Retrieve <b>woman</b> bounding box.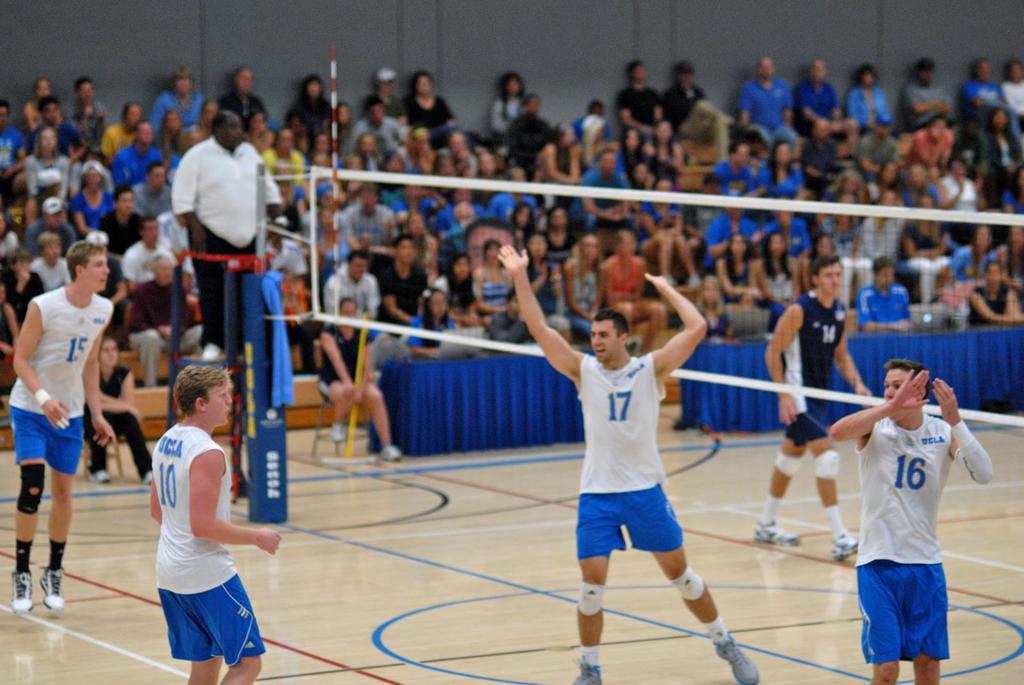
Bounding box: (315, 295, 403, 461).
